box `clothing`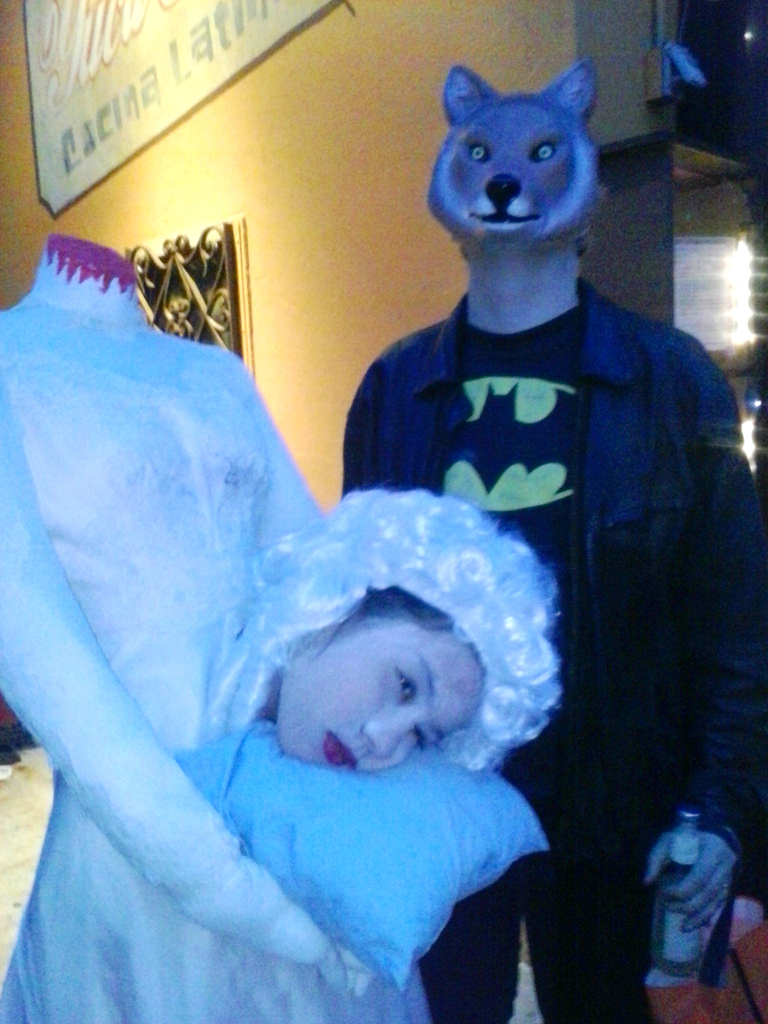
<bbox>335, 276, 767, 1014</bbox>
